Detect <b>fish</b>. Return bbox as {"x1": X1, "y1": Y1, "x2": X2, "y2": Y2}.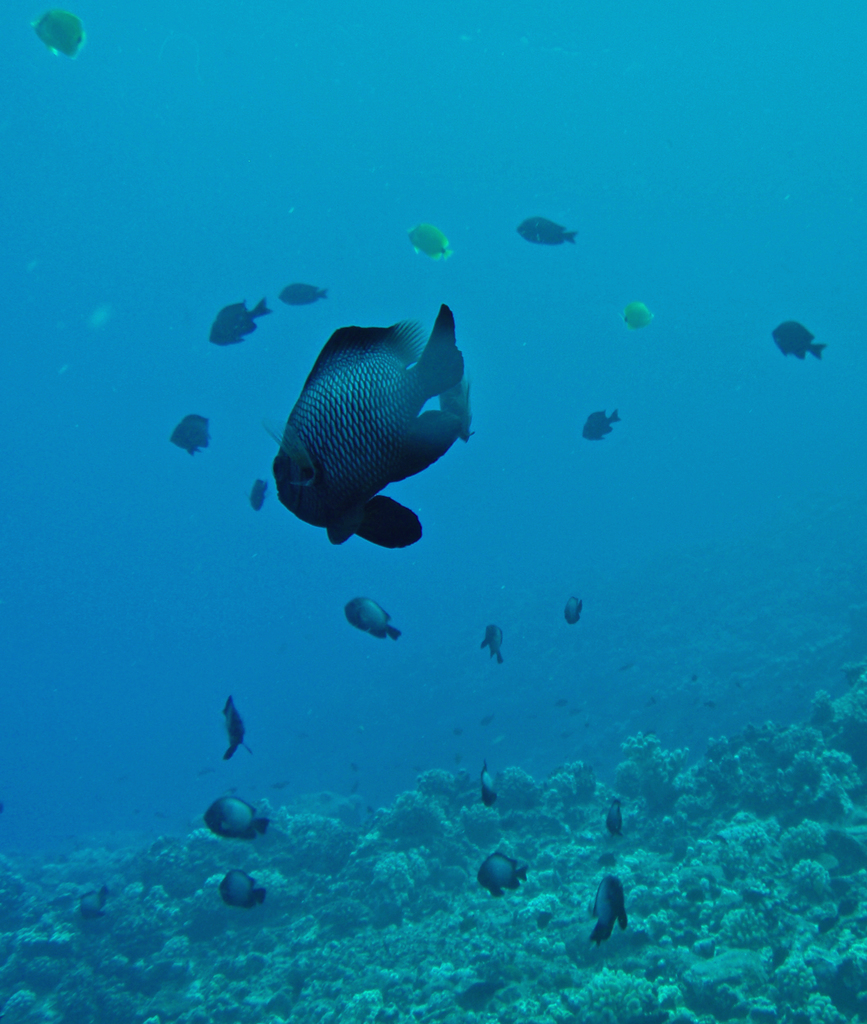
{"x1": 212, "y1": 868, "x2": 270, "y2": 910}.
